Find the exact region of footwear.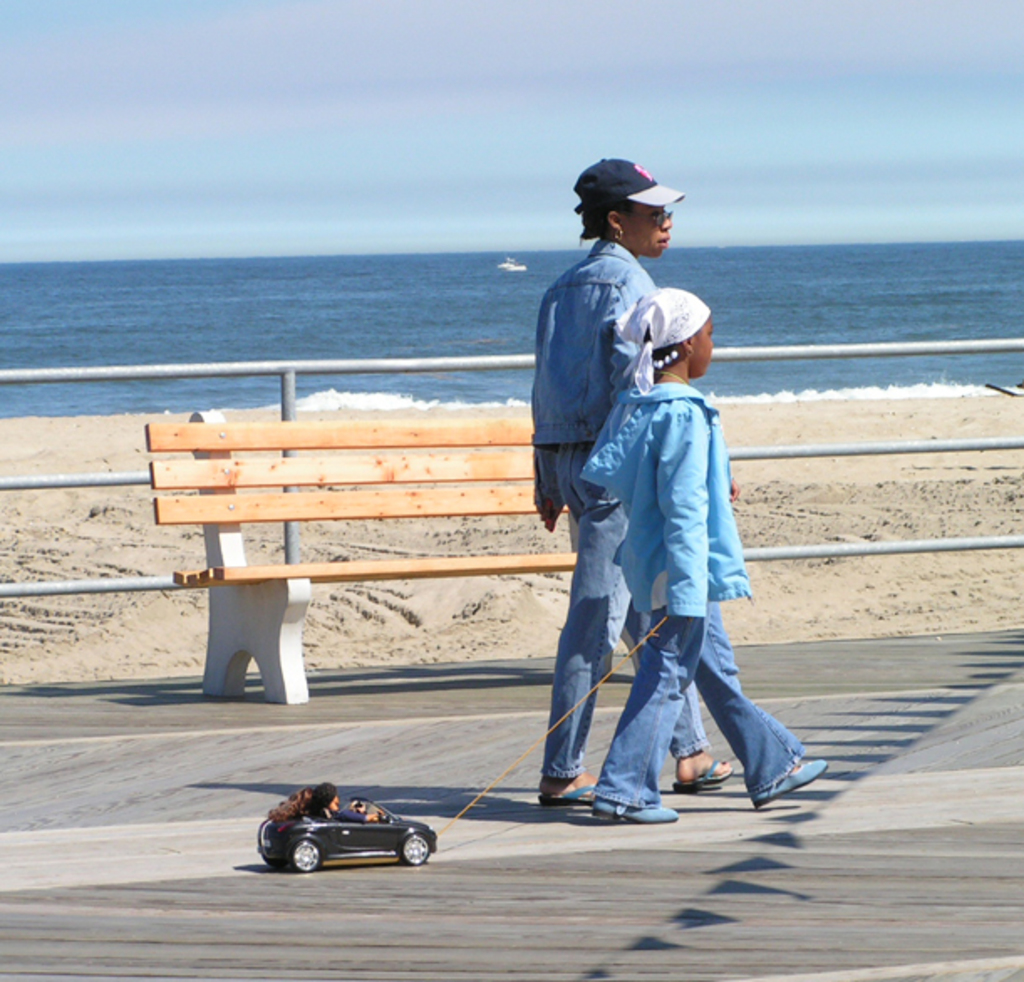
Exact region: x1=754 y1=751 x2=825 y2=811.
